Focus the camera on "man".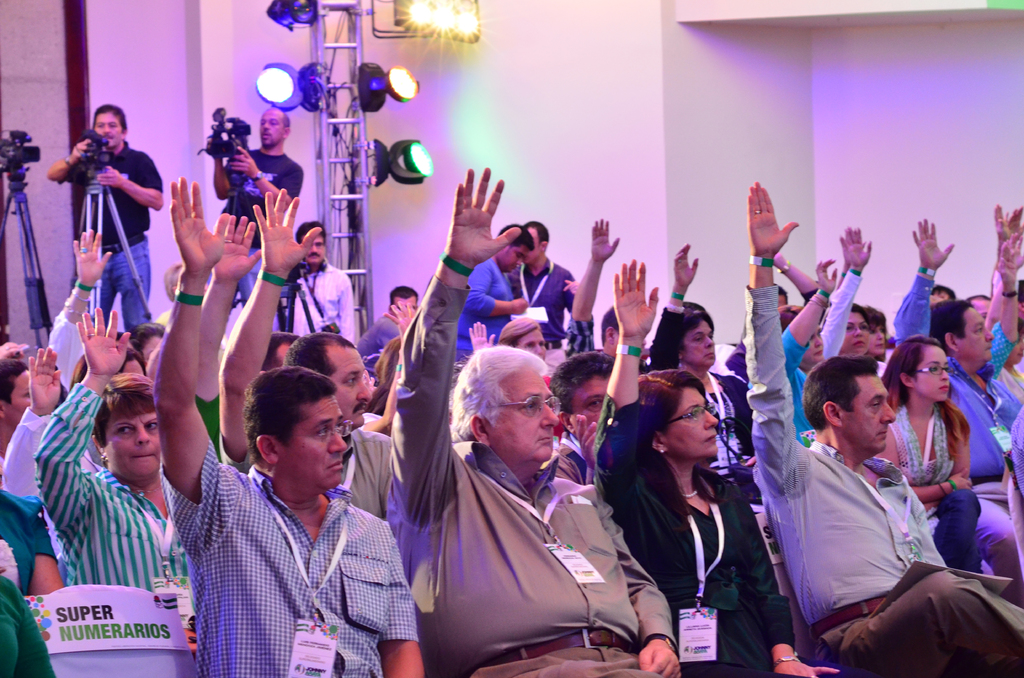
Focus region: {"x1": 280, "y1": 218, "x2": 357, "y2": 348}.
